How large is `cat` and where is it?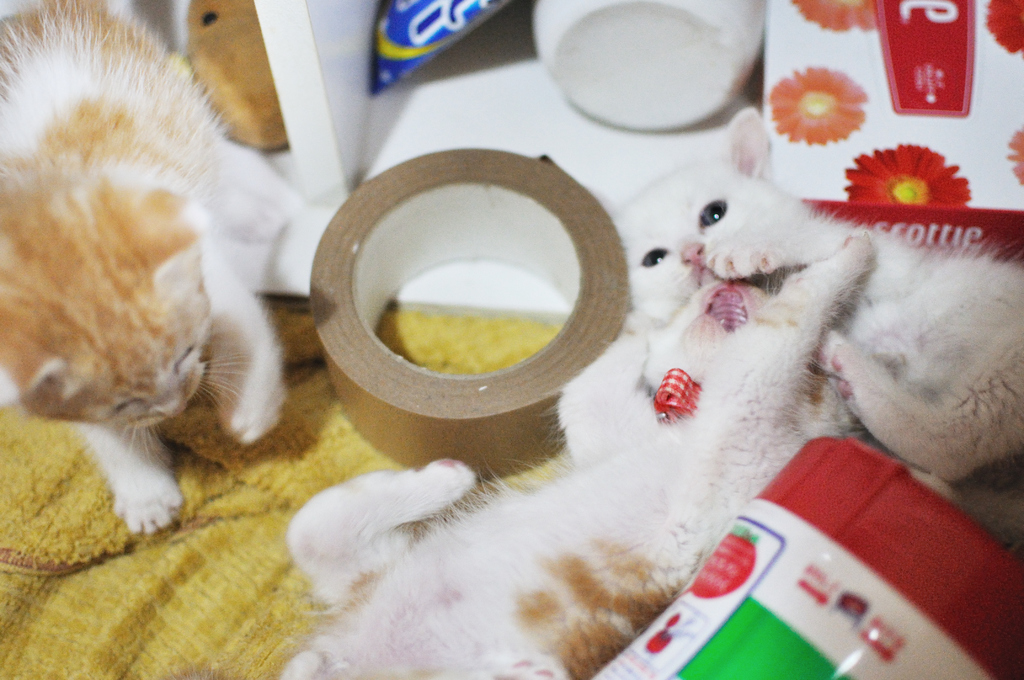
Bounding box: locate(0, 1, 296, 538).
